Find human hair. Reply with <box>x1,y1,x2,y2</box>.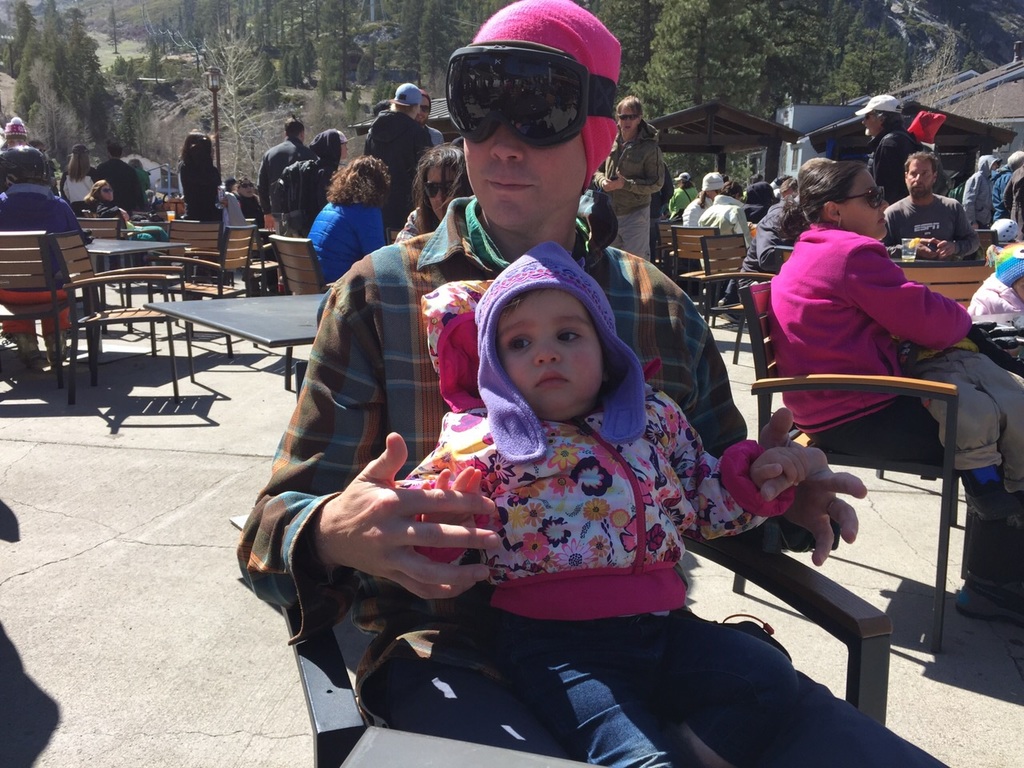
<box>389,102,418,113</box>.
